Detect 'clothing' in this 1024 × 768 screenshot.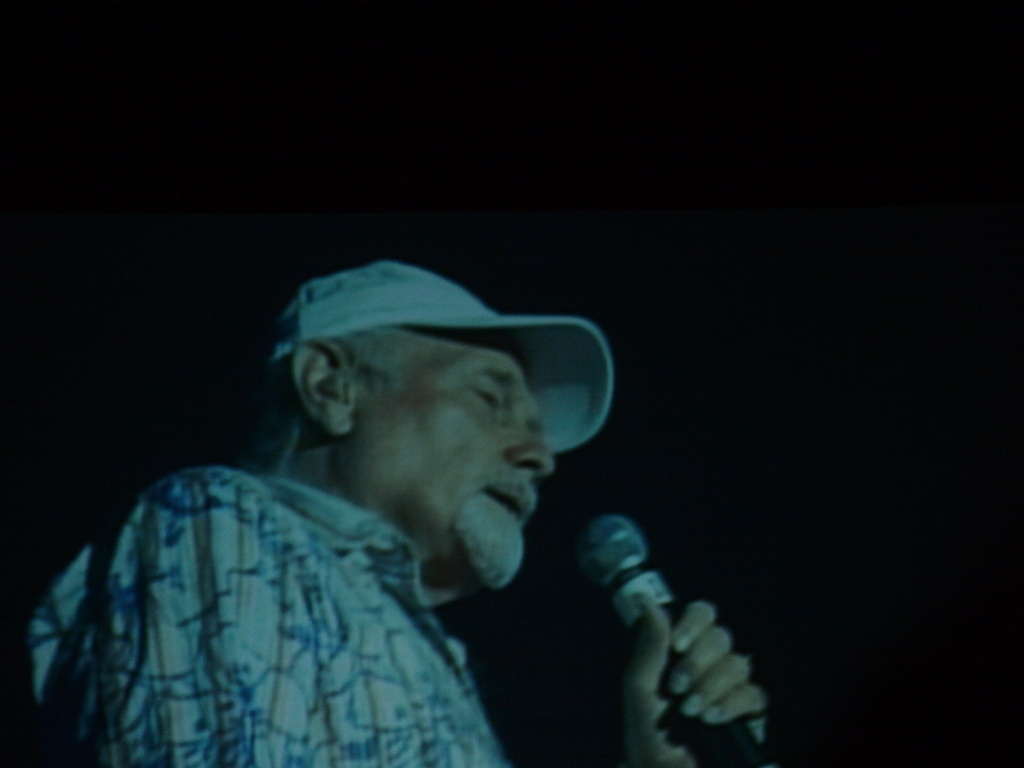
Detection: left=26, top=369, right=623, bottom=767.
